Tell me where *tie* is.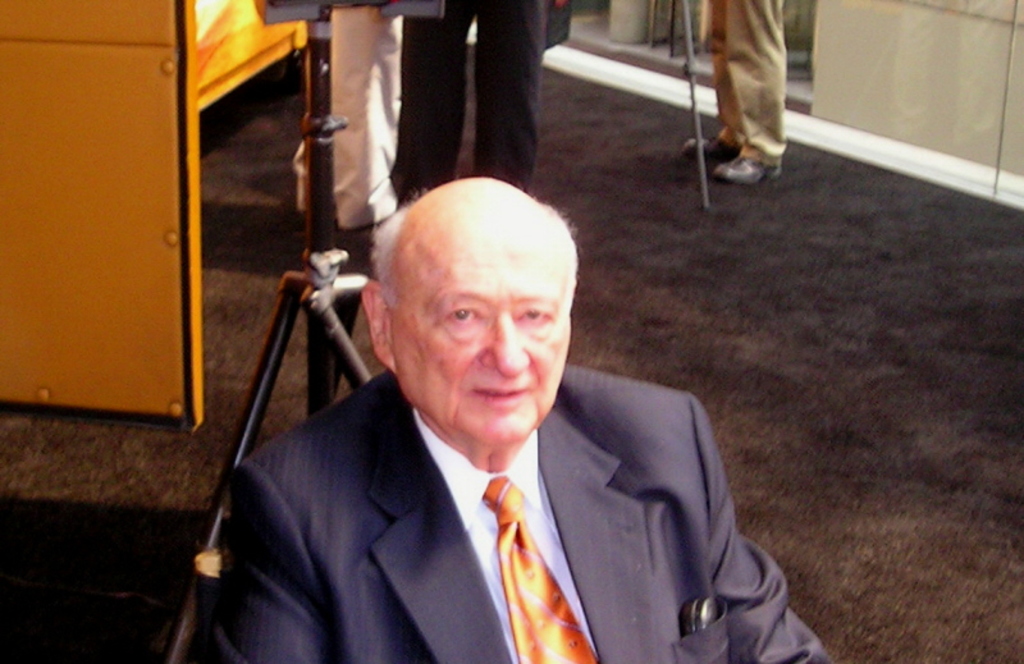
*tie* is at 480:480:608:663.
